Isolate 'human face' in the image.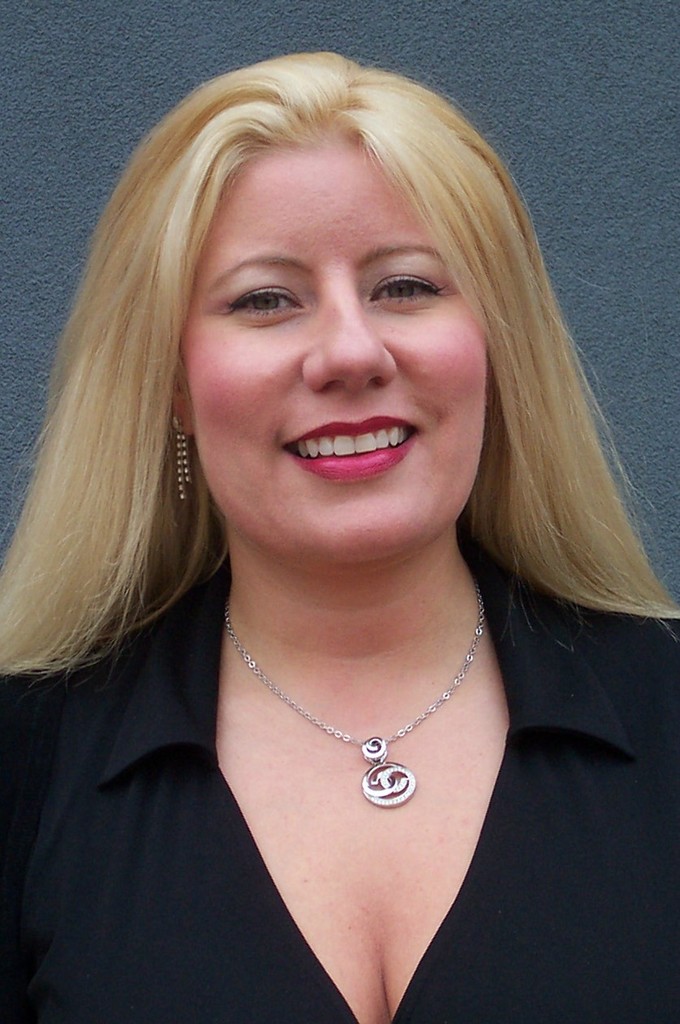
Isolated region: l=178, t=143, r=491, b=564.
